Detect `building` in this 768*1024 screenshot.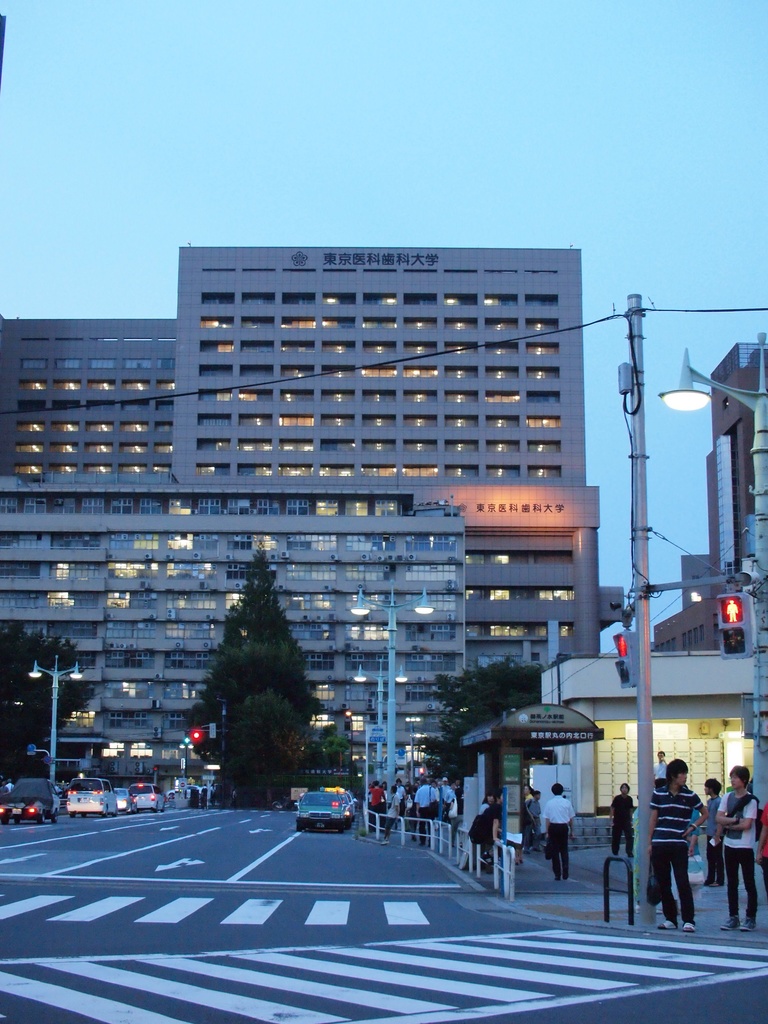
Detection: box=[450, 646, 767, 824].
